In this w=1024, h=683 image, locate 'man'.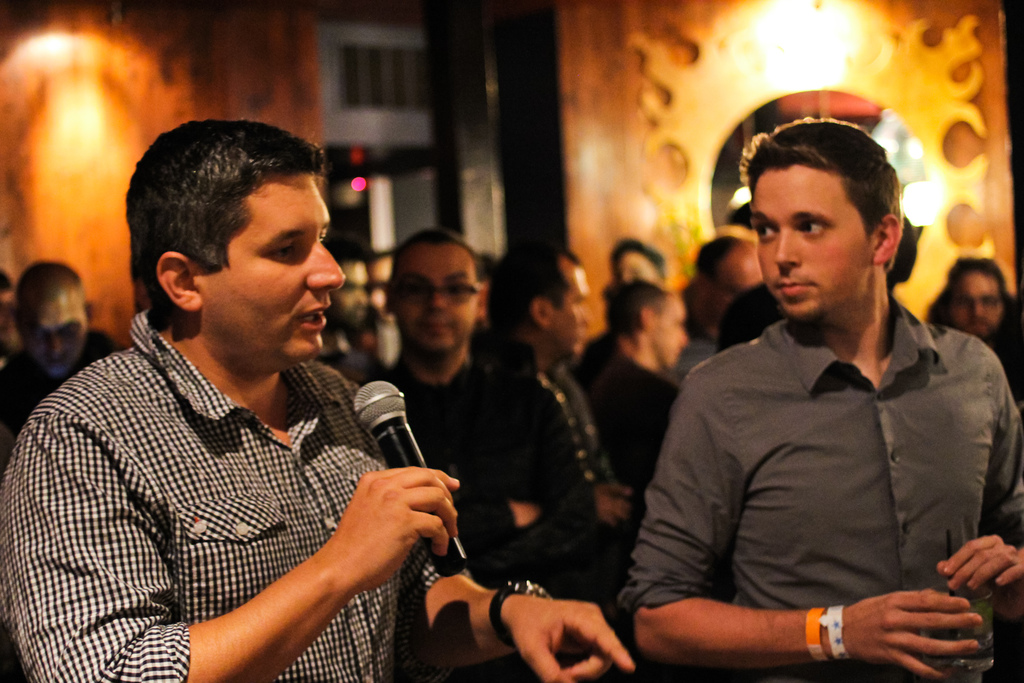
Bounding box: (x1=661, y1=238, x2=766, y2=384).
